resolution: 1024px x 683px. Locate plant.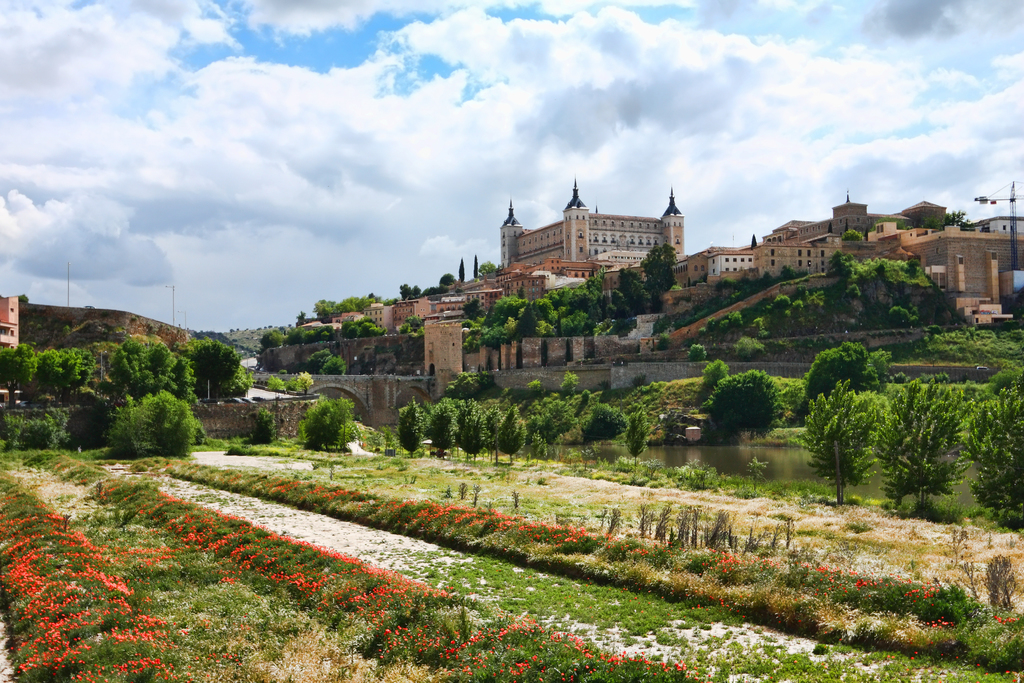
(left=579, top=399, right=628, bottom=445).
